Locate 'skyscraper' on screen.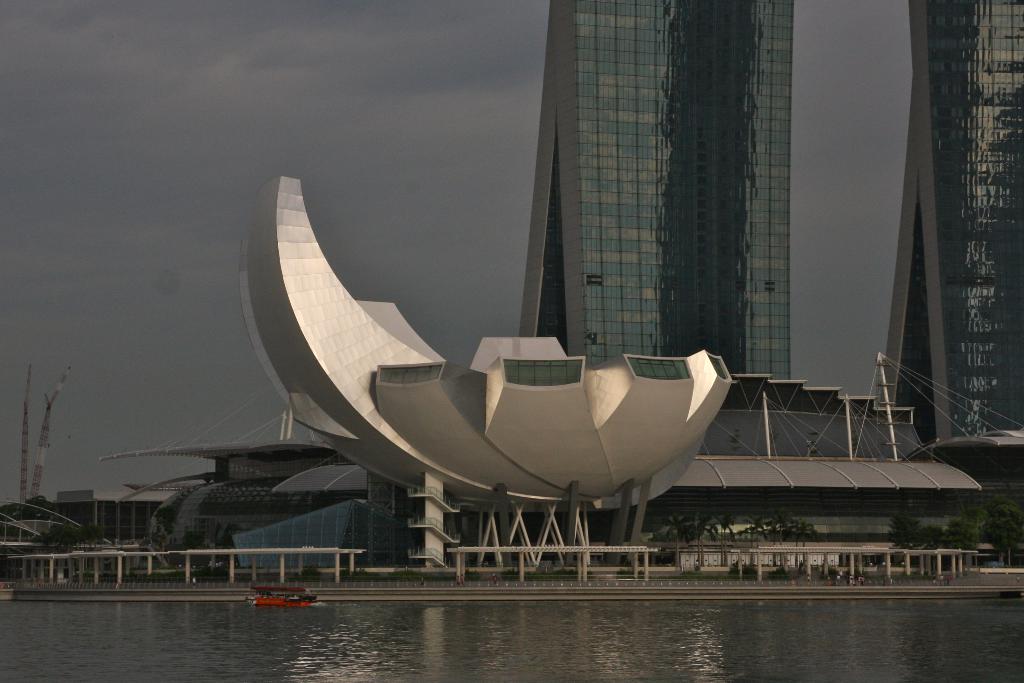
On screen at box=[840, 0, 1012, 495].
